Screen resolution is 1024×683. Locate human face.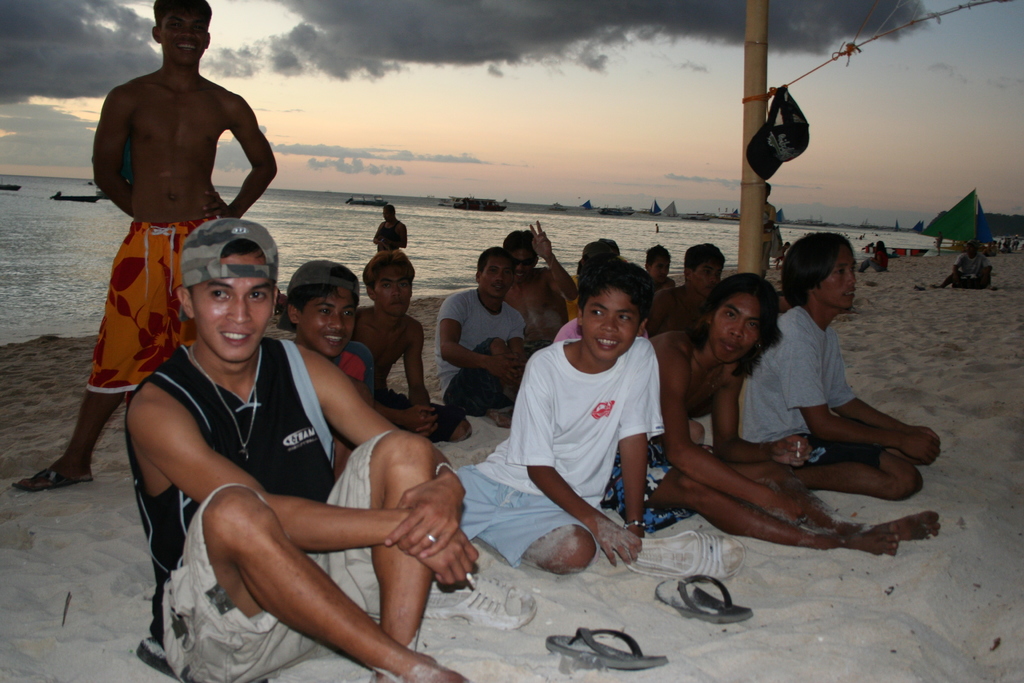
crop(163, 7, 204, 65).
